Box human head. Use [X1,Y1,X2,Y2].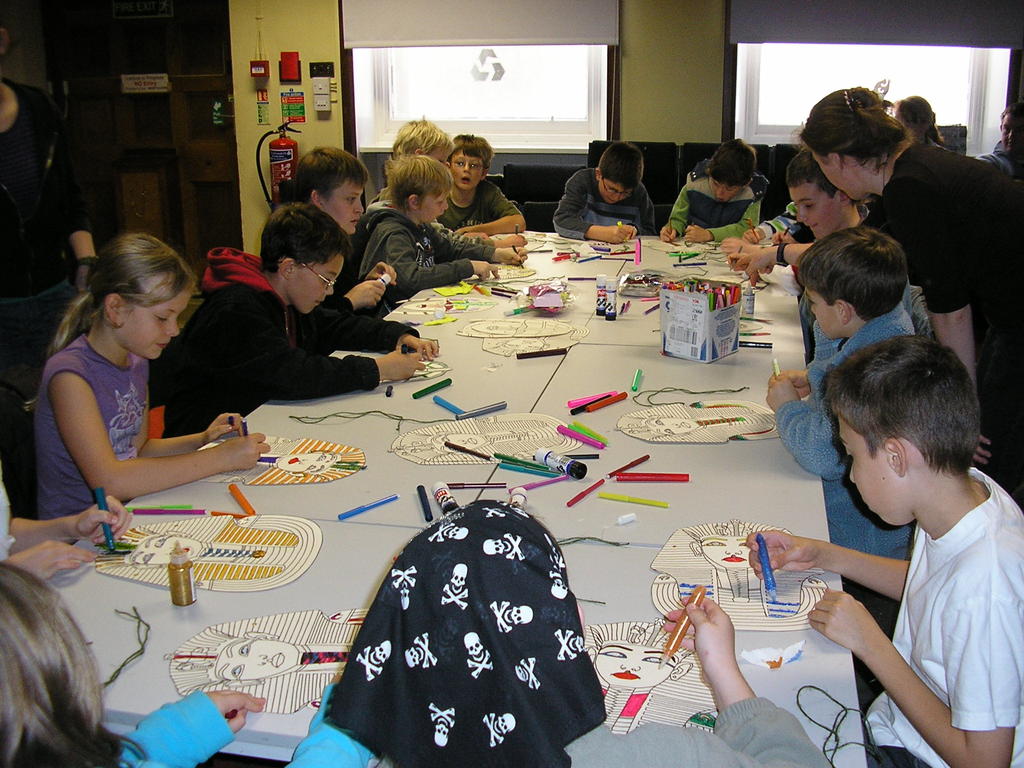
[275,445,340,479].
